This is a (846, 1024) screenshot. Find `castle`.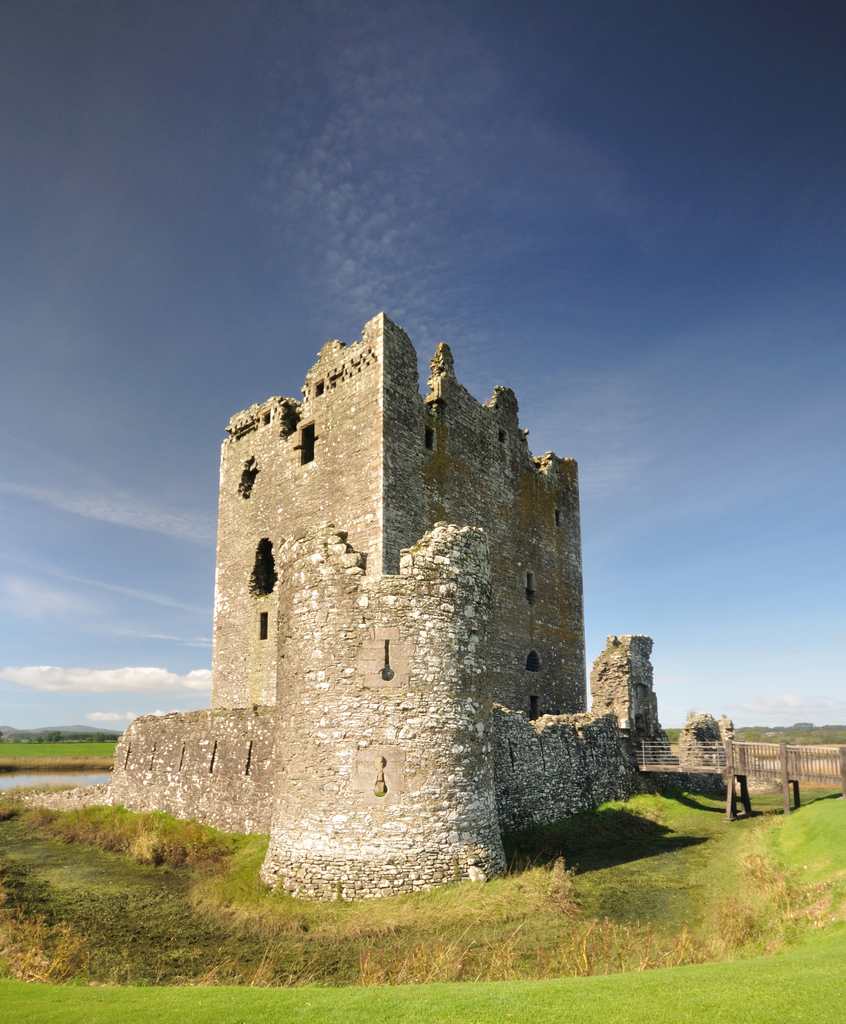
Bounding box: crop(92, 294, 650, 908).
